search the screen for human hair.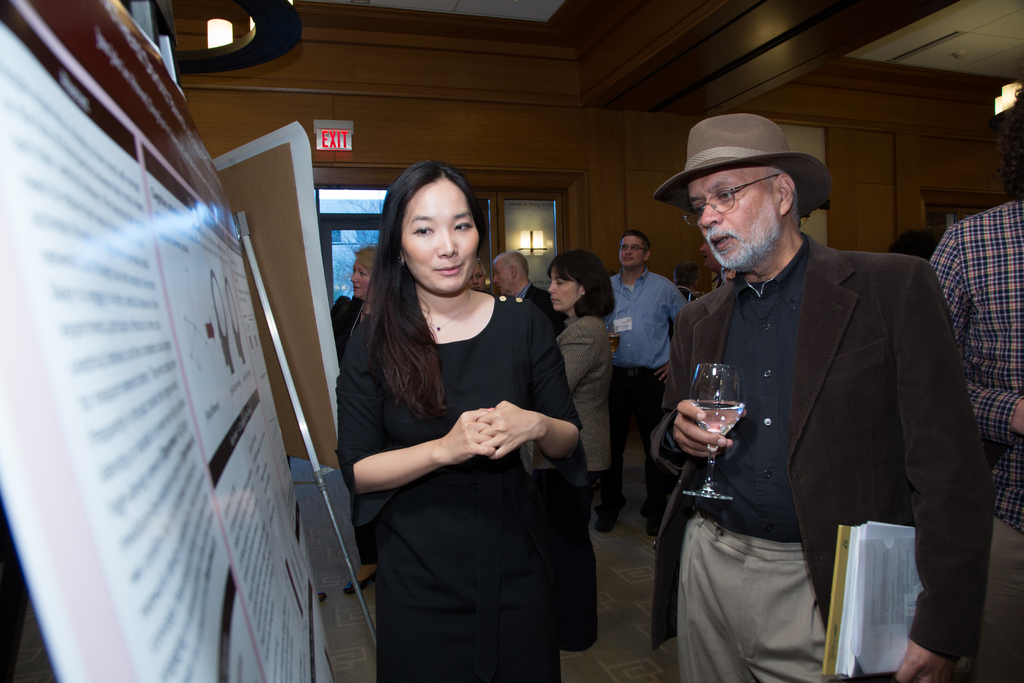
Found at rect(360, 152, 501, 387).
